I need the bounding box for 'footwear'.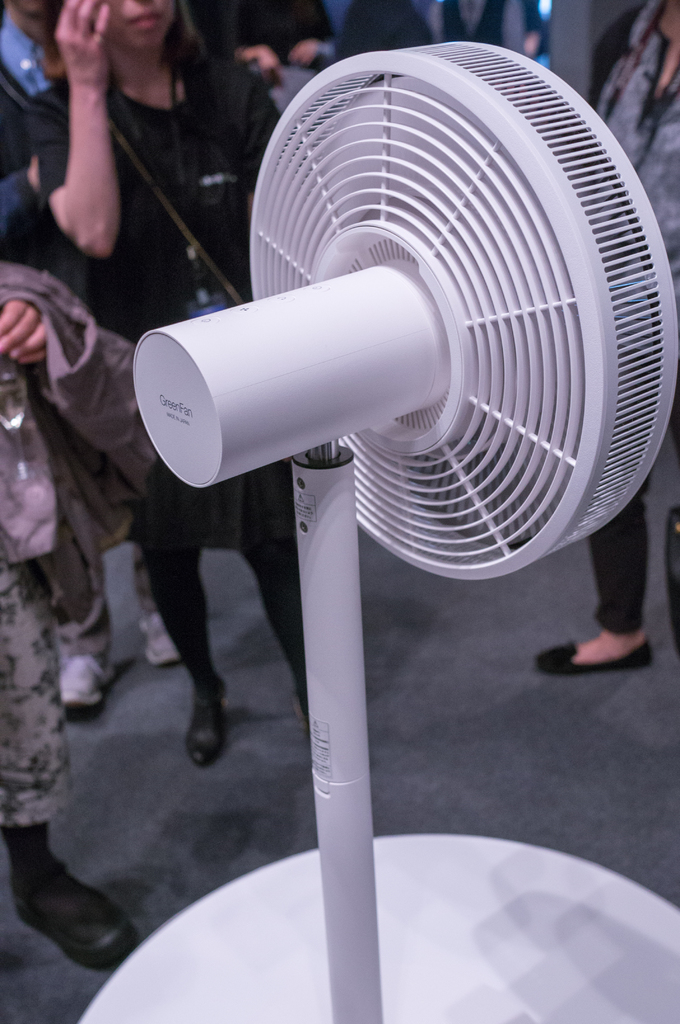
Here it is: x1=179 y1=680 x2=228 y2=761.
